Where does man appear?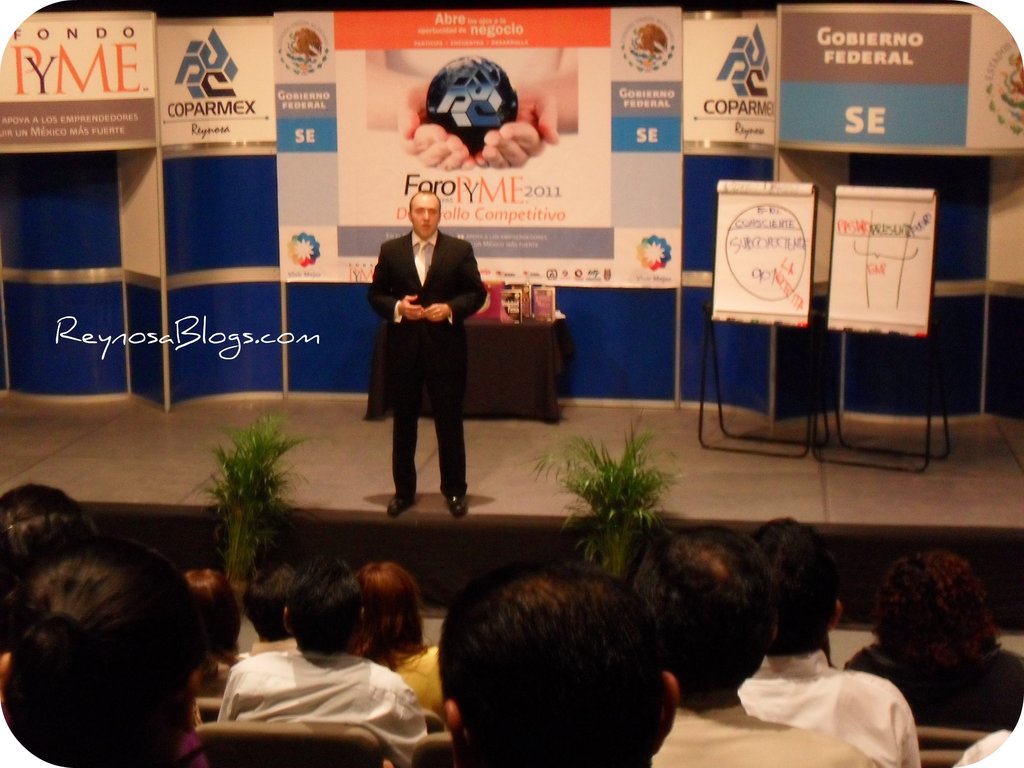
Appears at <region>213, 557, 430, 764</region>.
